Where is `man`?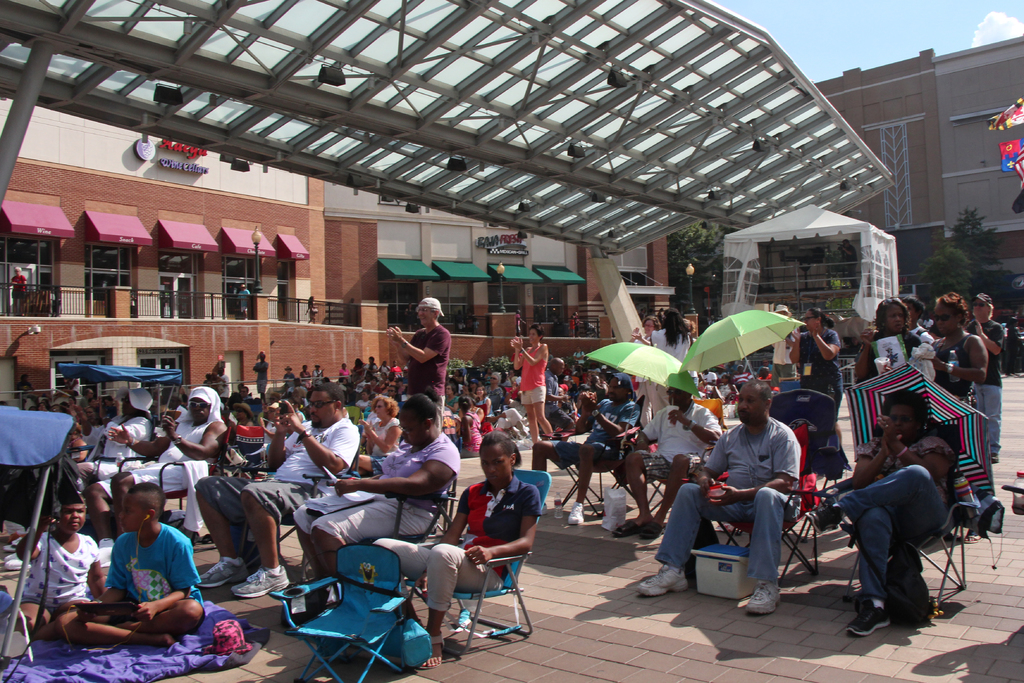
bbox=(260, 399, 286, 456).
